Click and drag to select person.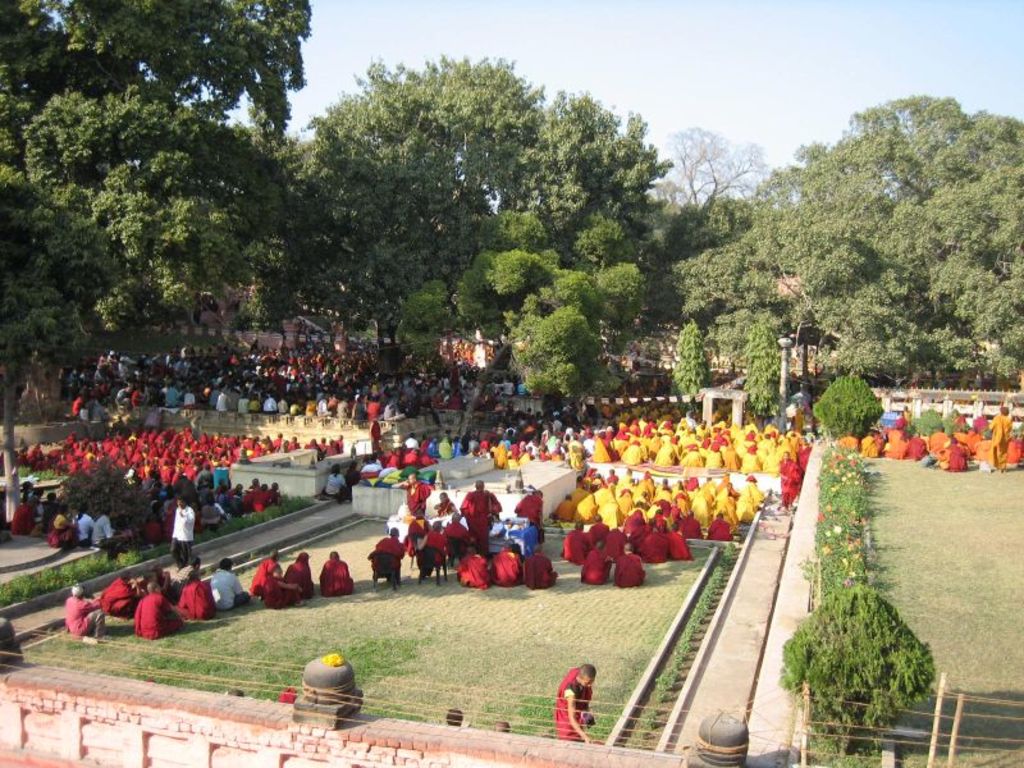
Selection: 494 548 527 585.
